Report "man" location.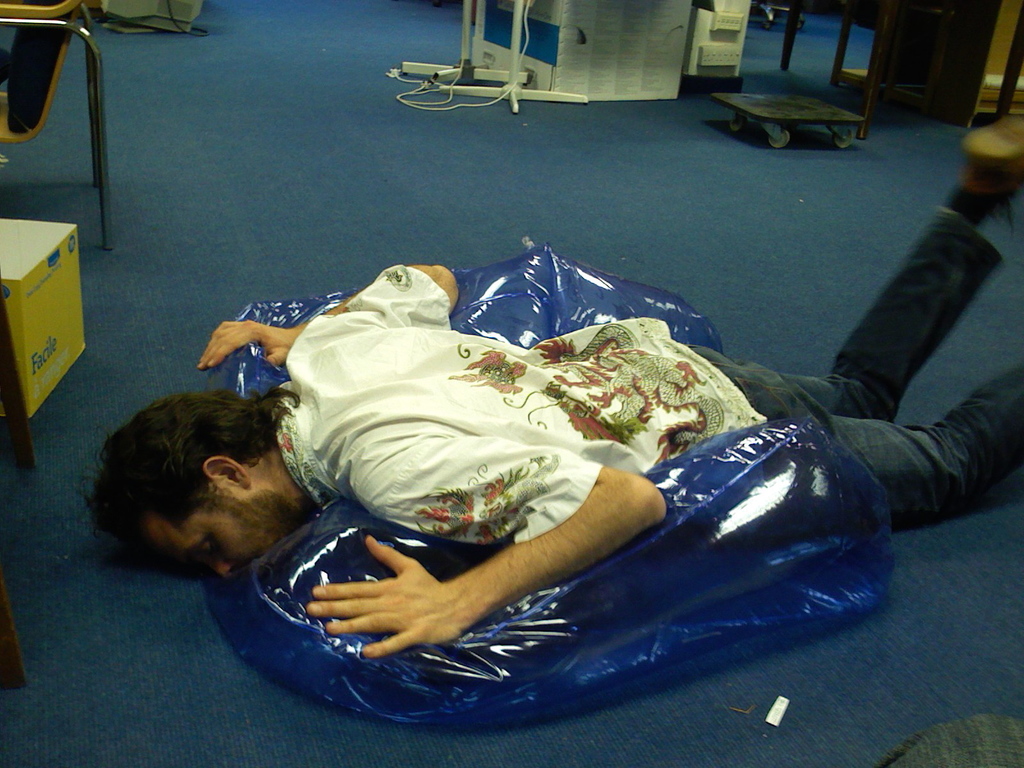
Report: (82,111,1023,664).
